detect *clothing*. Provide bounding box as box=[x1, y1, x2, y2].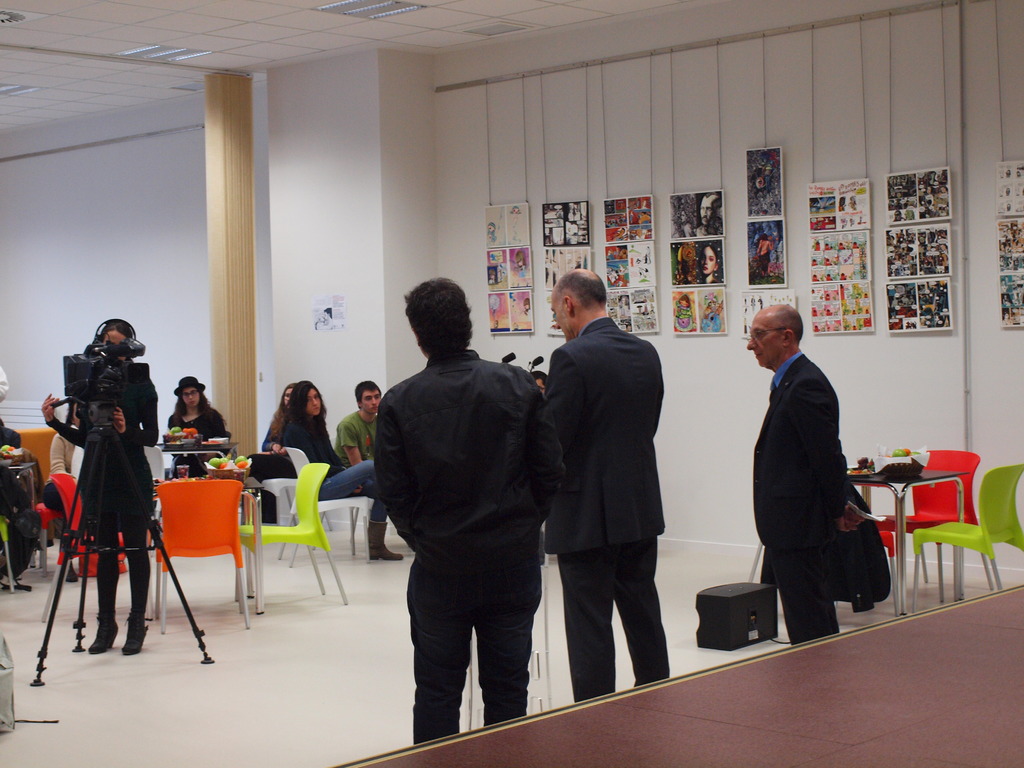
box=[675, 300, 694, 331].
